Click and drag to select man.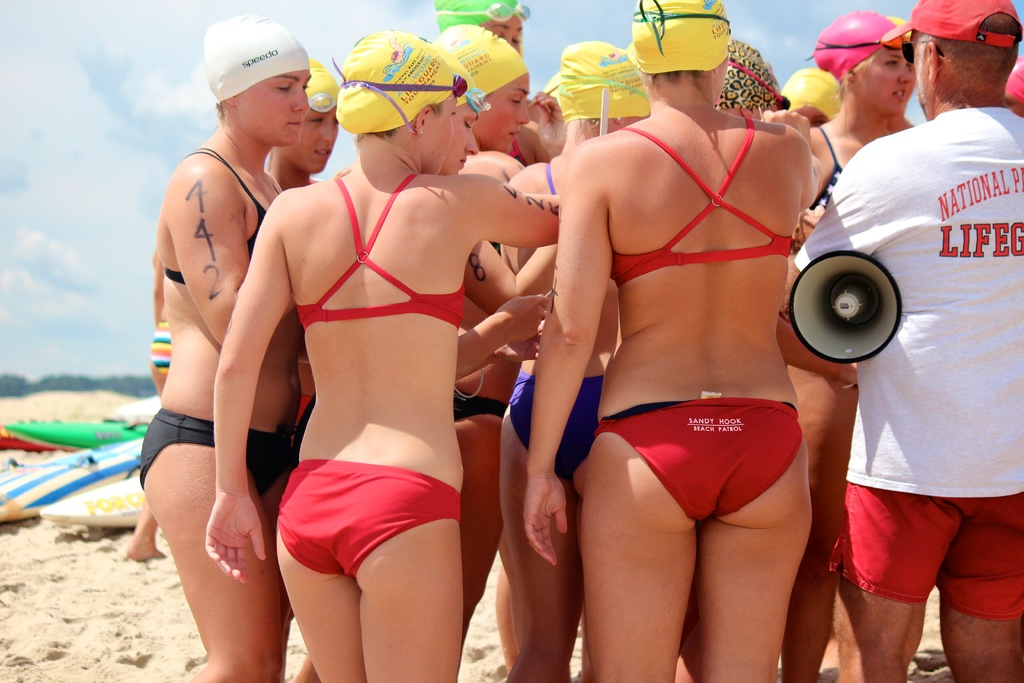
Selection: bbox(781, 0, 1023, 680).
